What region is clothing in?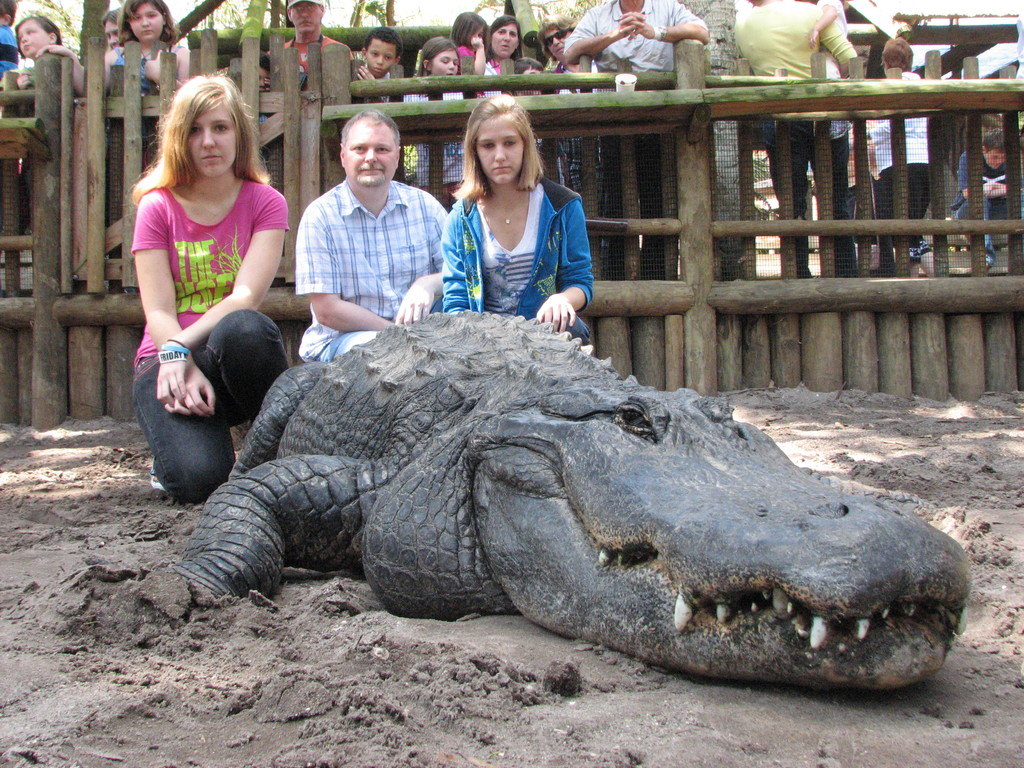
x1=739 y1=0 x2=850 y2=285.
